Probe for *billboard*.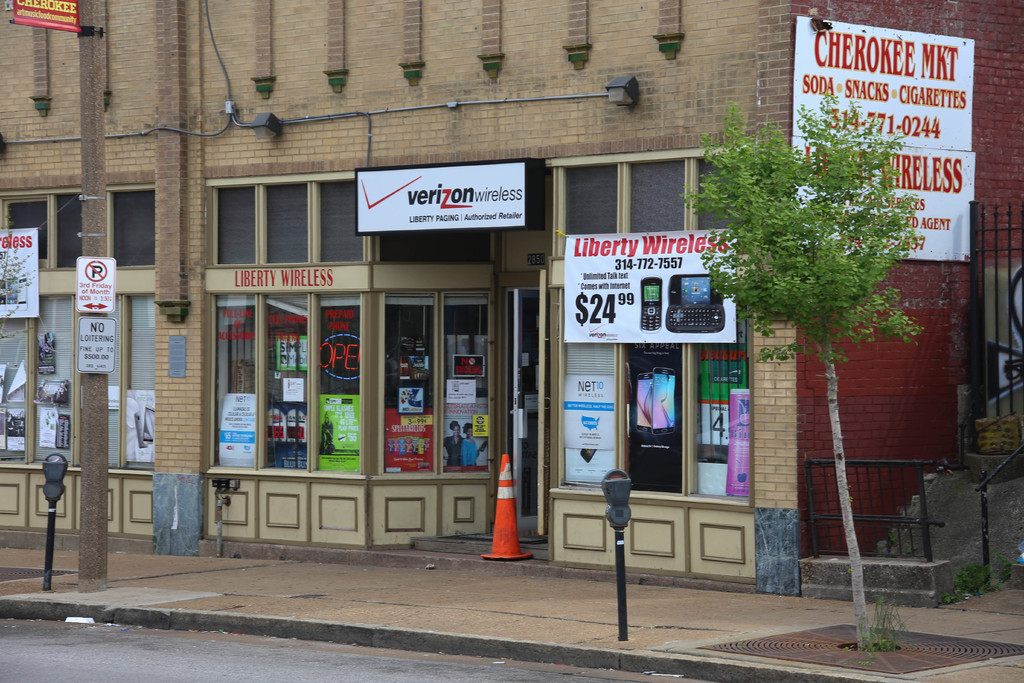
Probe result: (562, 227, 737, 345).
